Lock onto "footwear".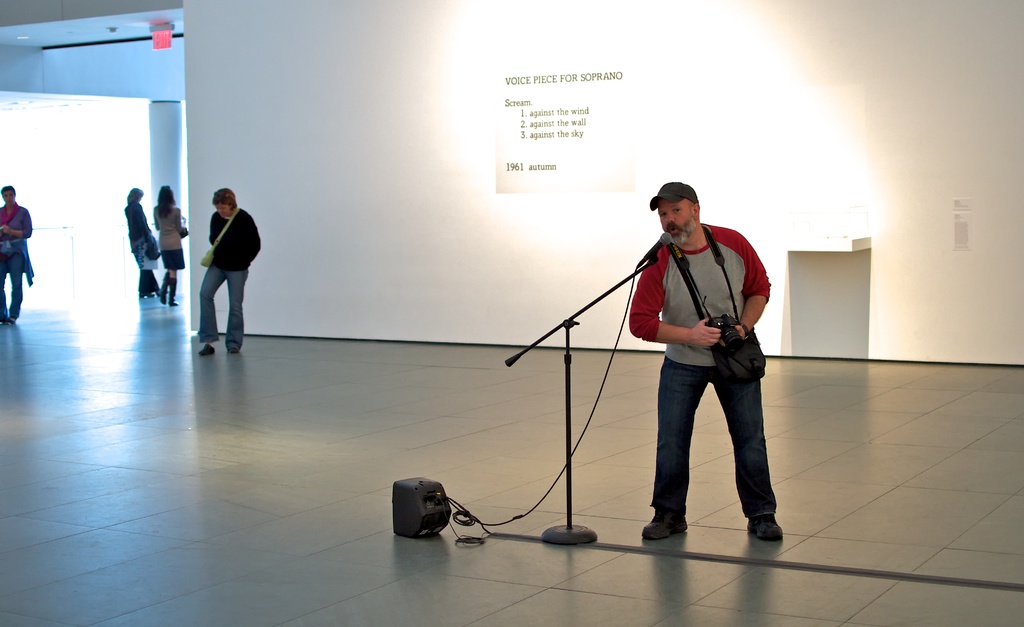
Locked: rect(227, 348, 241, 357).
